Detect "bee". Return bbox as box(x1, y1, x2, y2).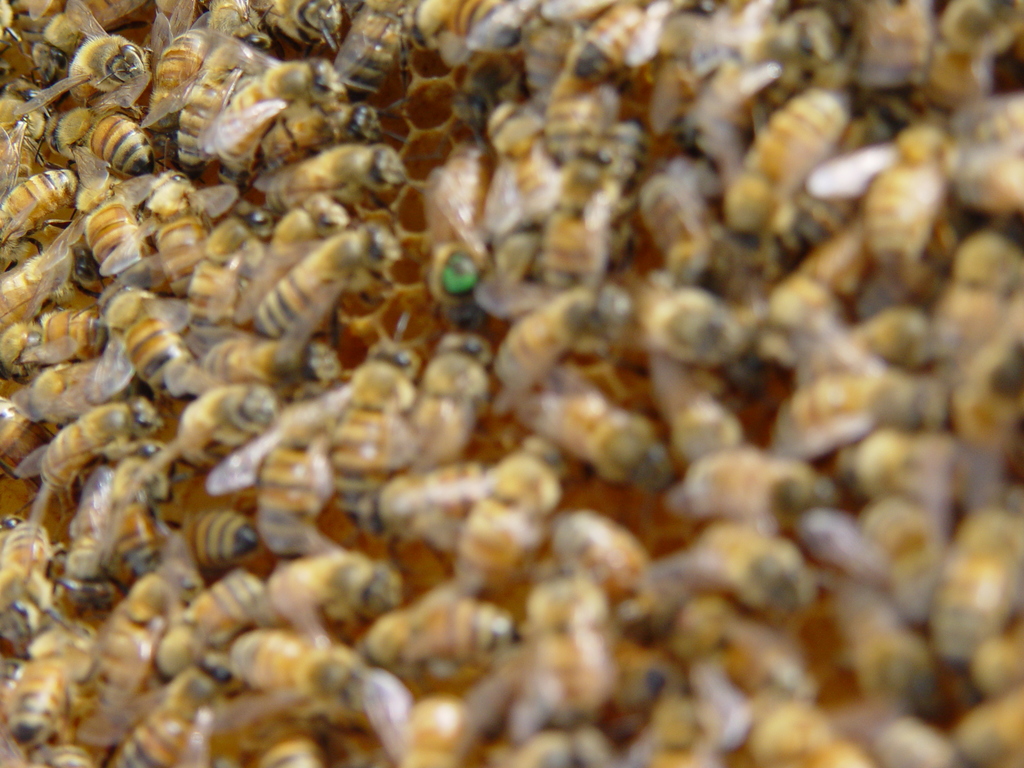
box(852, 0, 931, 104).
